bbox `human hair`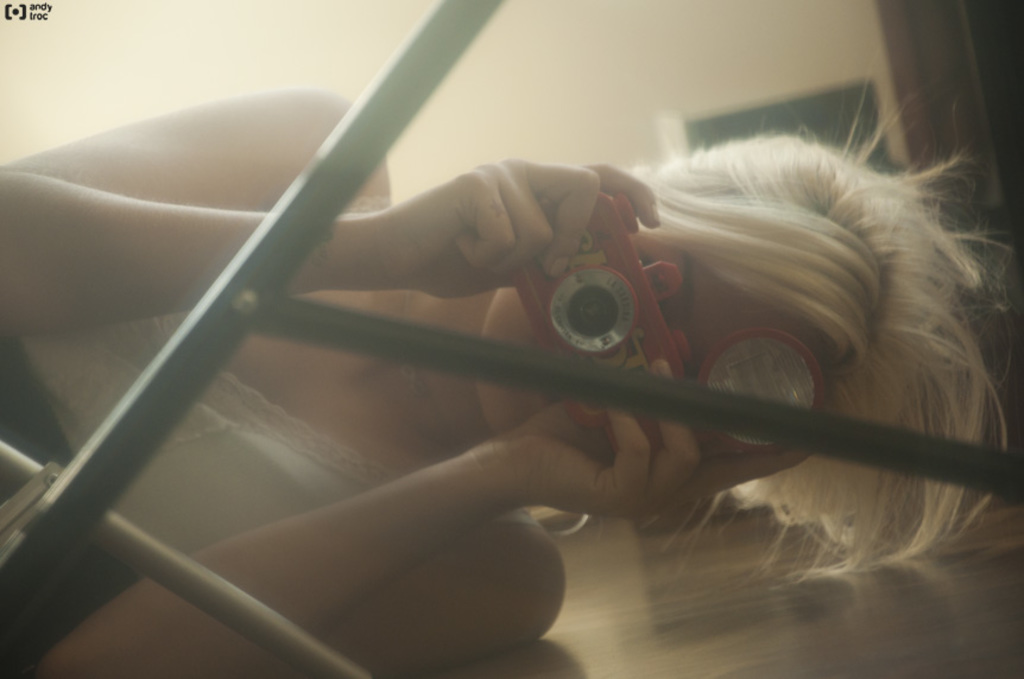
<bbox>520, 131, 990, 560</bbox>
